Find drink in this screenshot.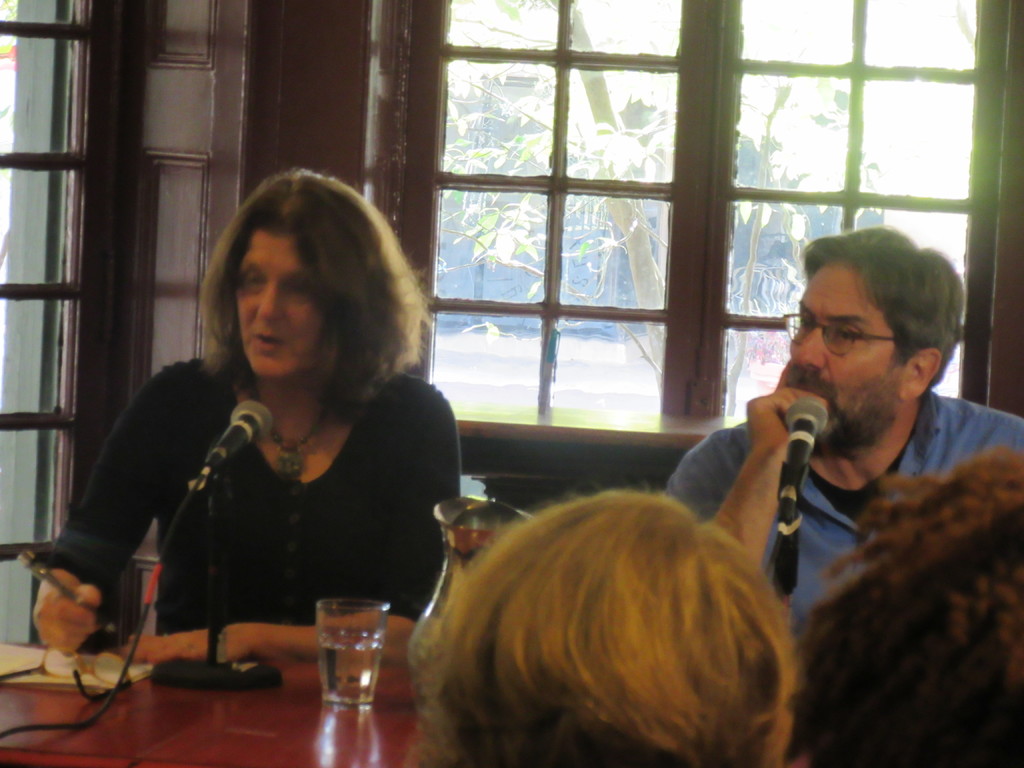
The bounding box for drink is 310,588,399,721.
